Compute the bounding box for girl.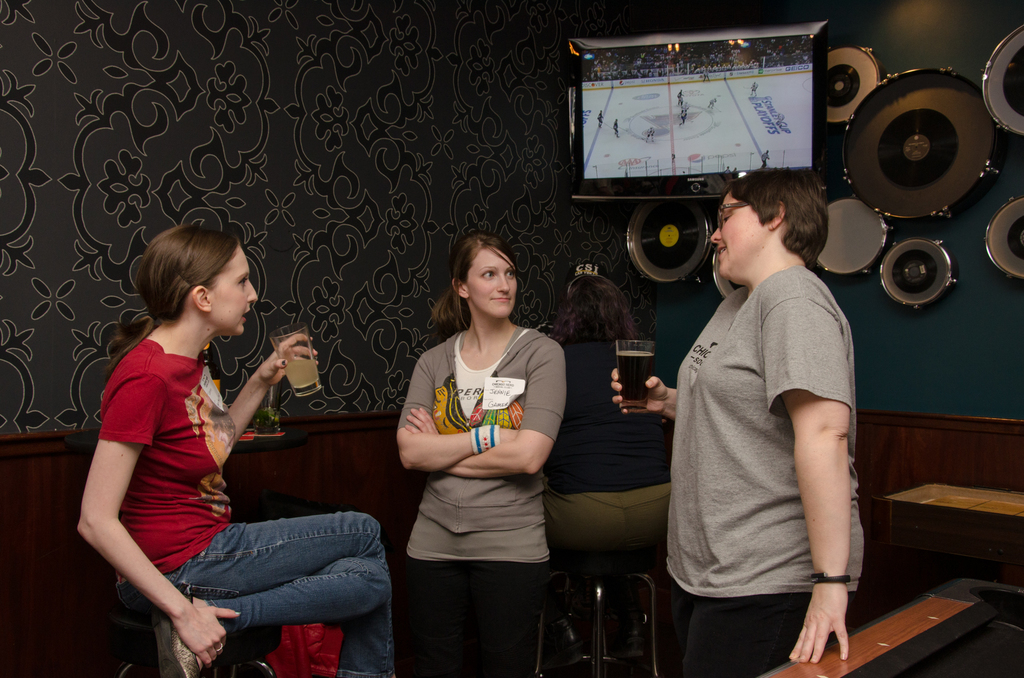
(607, 171, 863, 677).
